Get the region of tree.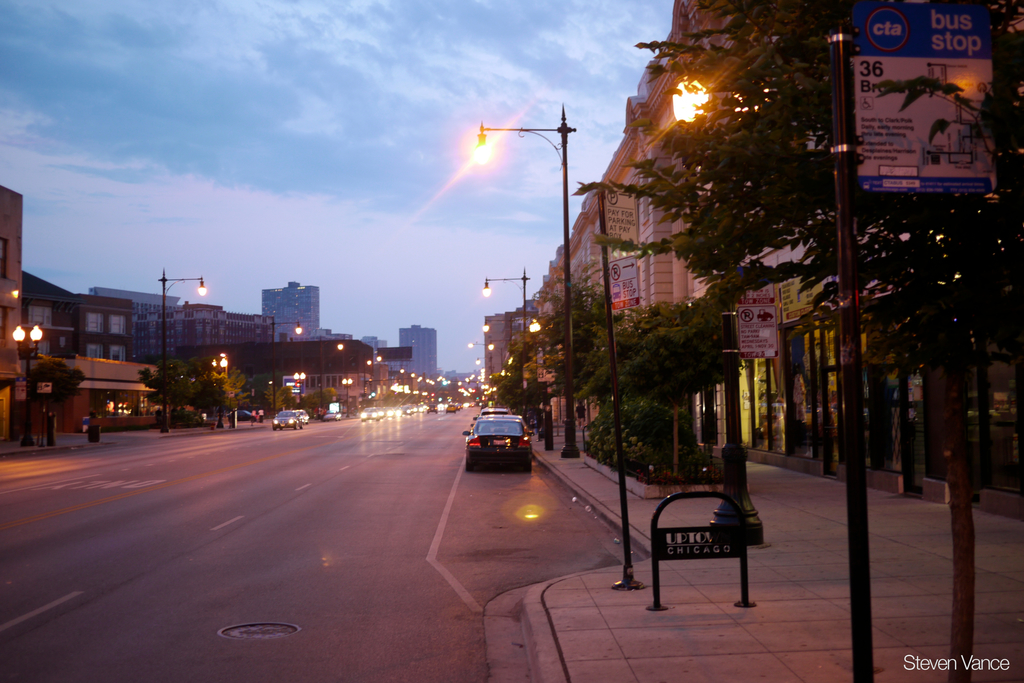
crop(24, 356, 84, 446).
